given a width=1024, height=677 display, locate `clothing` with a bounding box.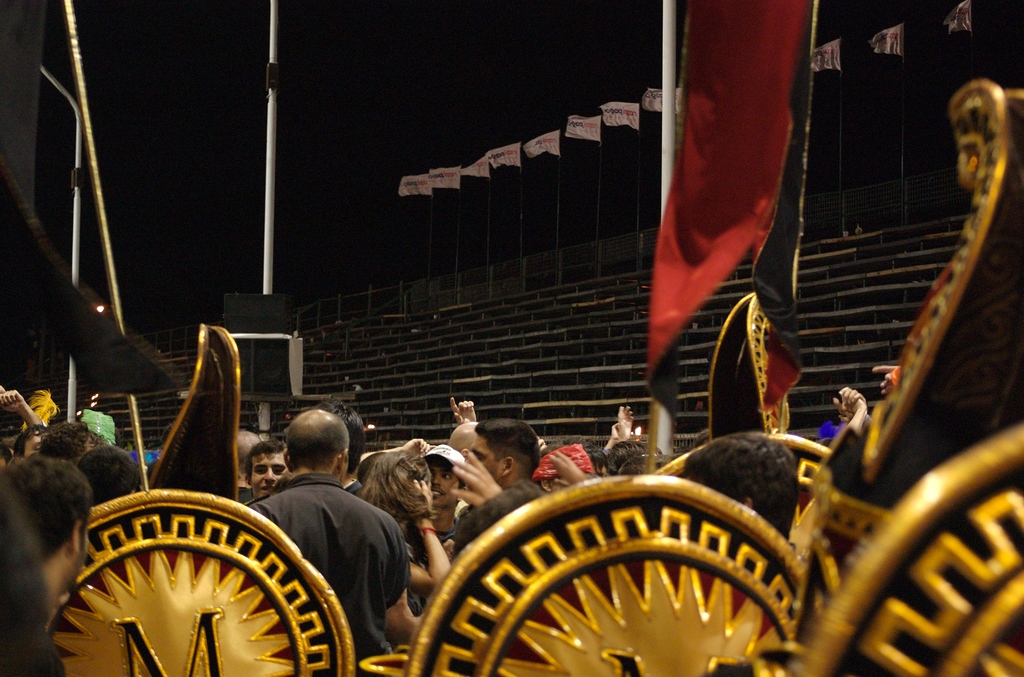
Located: (242, 471, 412, 676).
